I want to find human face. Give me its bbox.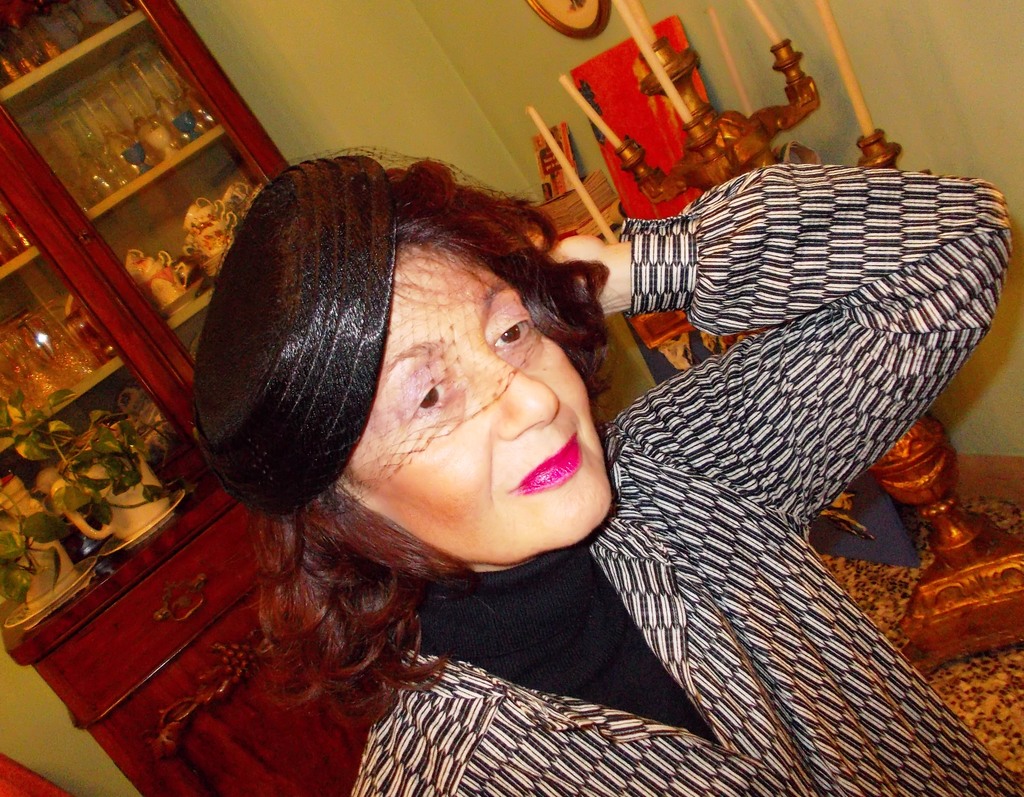
box=[342, 241, 618, 560].
